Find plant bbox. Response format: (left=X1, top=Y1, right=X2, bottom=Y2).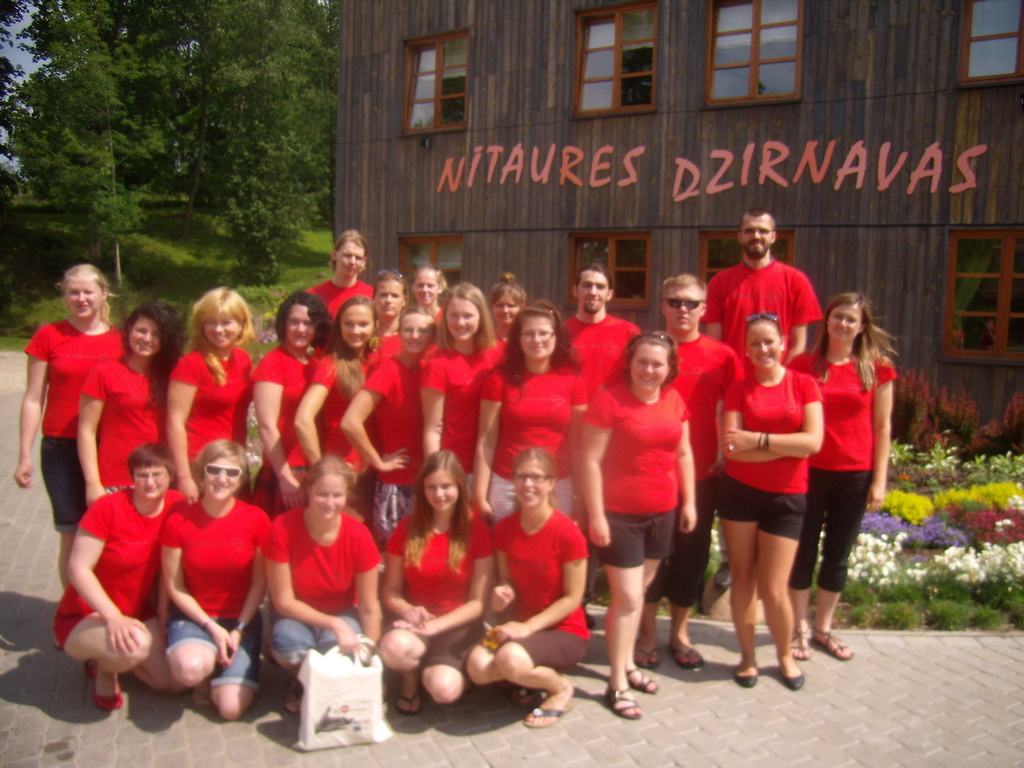
(left=856, top=514, right=962, bottom=552).
